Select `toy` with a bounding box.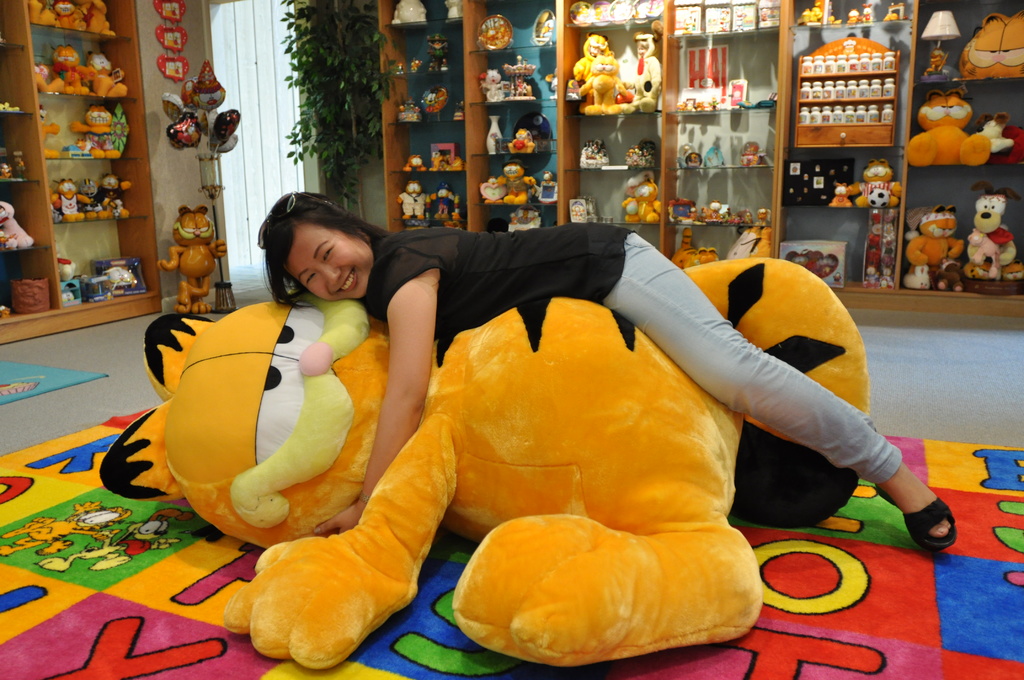
crop(740, 136, 762, 168).
